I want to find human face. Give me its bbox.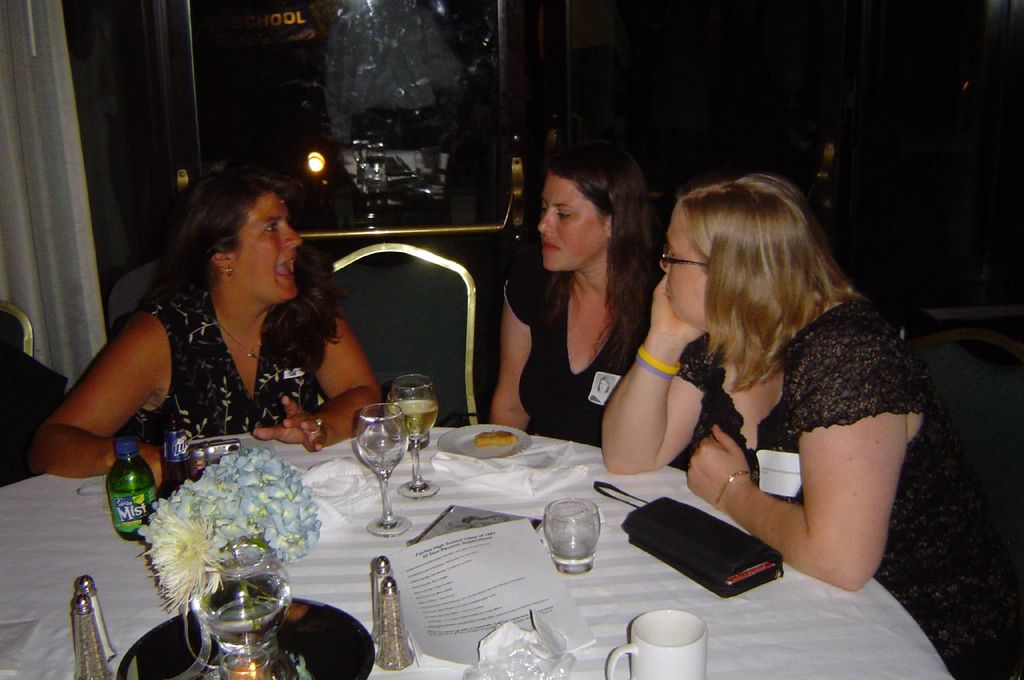
left=530, top=156, right=639, bottom=267.
